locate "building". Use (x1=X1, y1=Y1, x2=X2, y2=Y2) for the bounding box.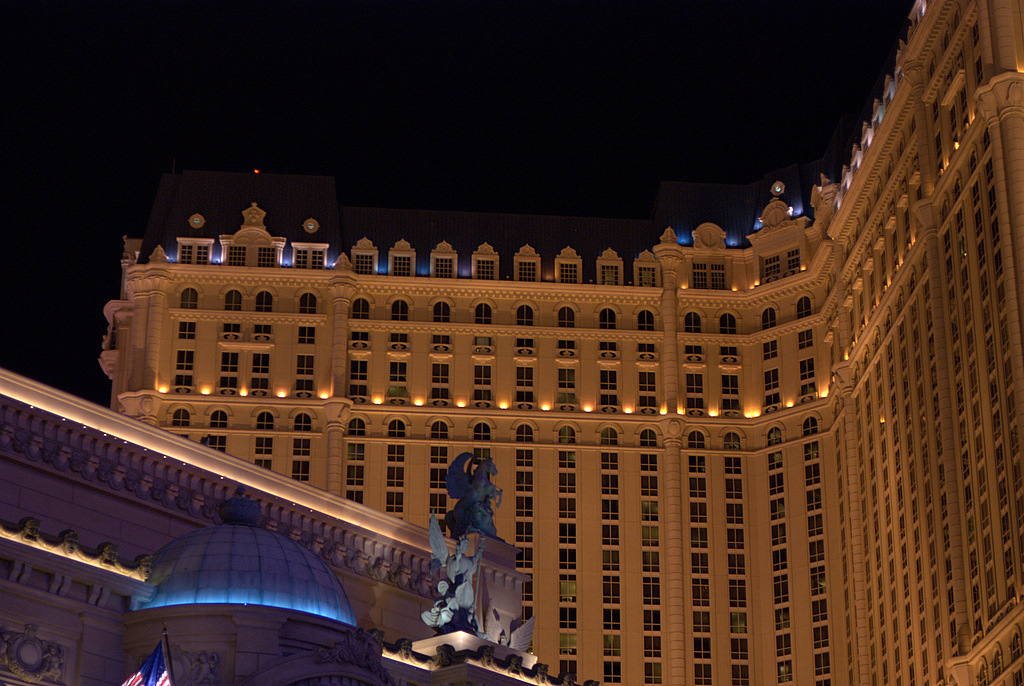
(x1=0, y1=369, x2=453, y2=685).
